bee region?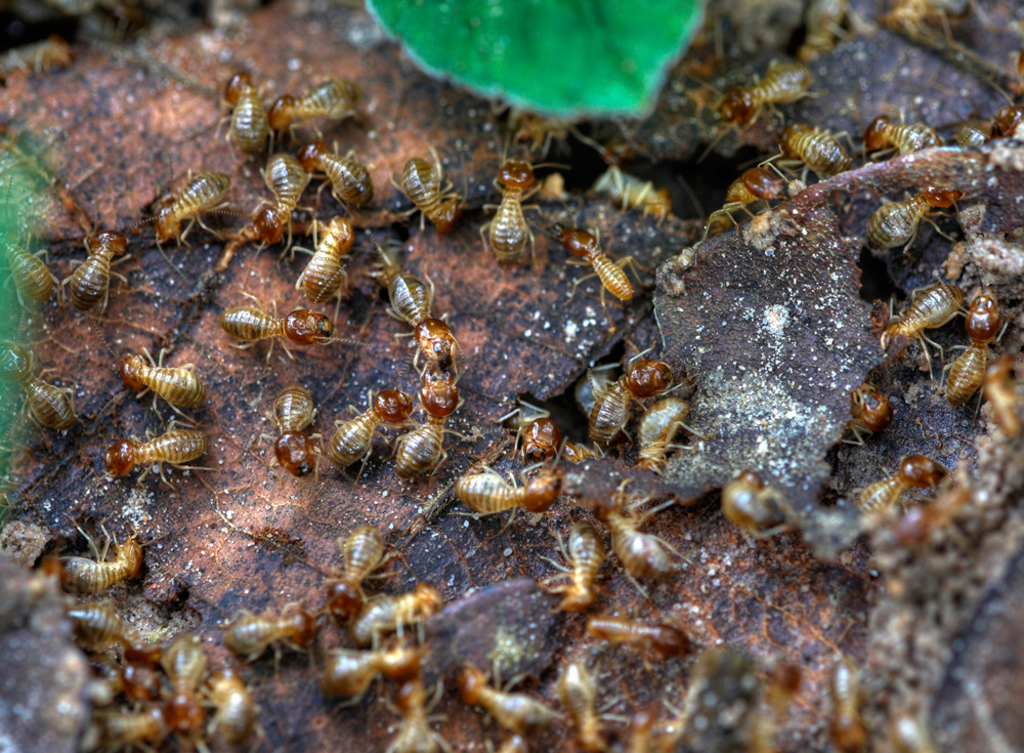
rect(321, 639, 427, 715)
